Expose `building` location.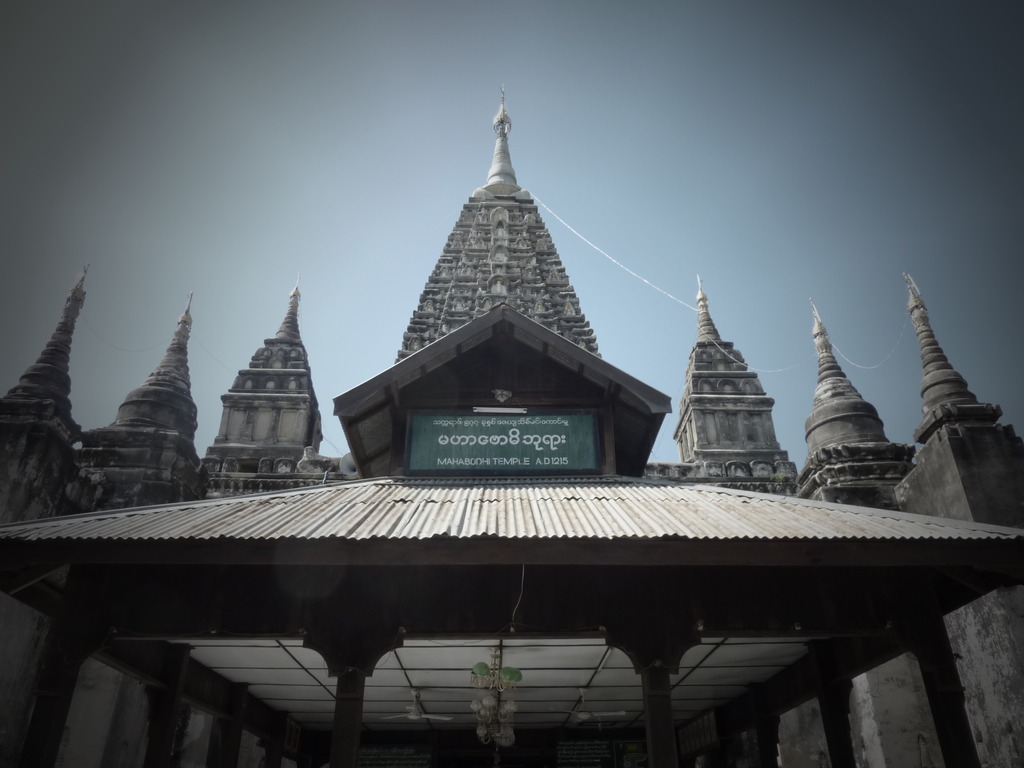
Exposed at [1,92,1023,767].
